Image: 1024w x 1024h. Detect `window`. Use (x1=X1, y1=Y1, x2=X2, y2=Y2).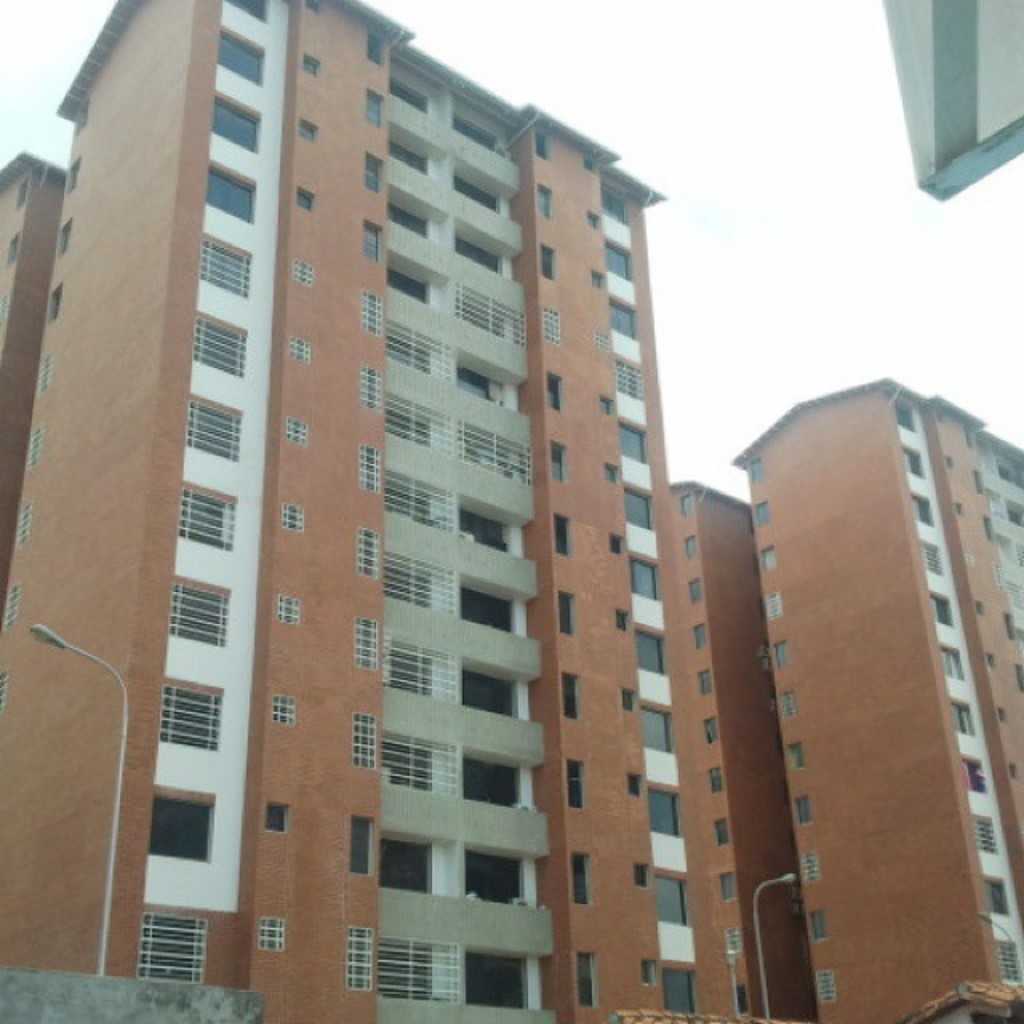
(x1=554, y1=445, x2=566, y2=488).
